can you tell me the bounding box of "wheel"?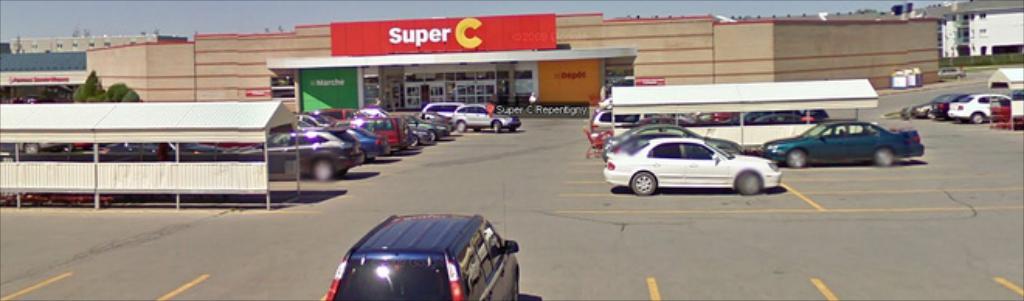
BBox(383, 141, 391, 154).
